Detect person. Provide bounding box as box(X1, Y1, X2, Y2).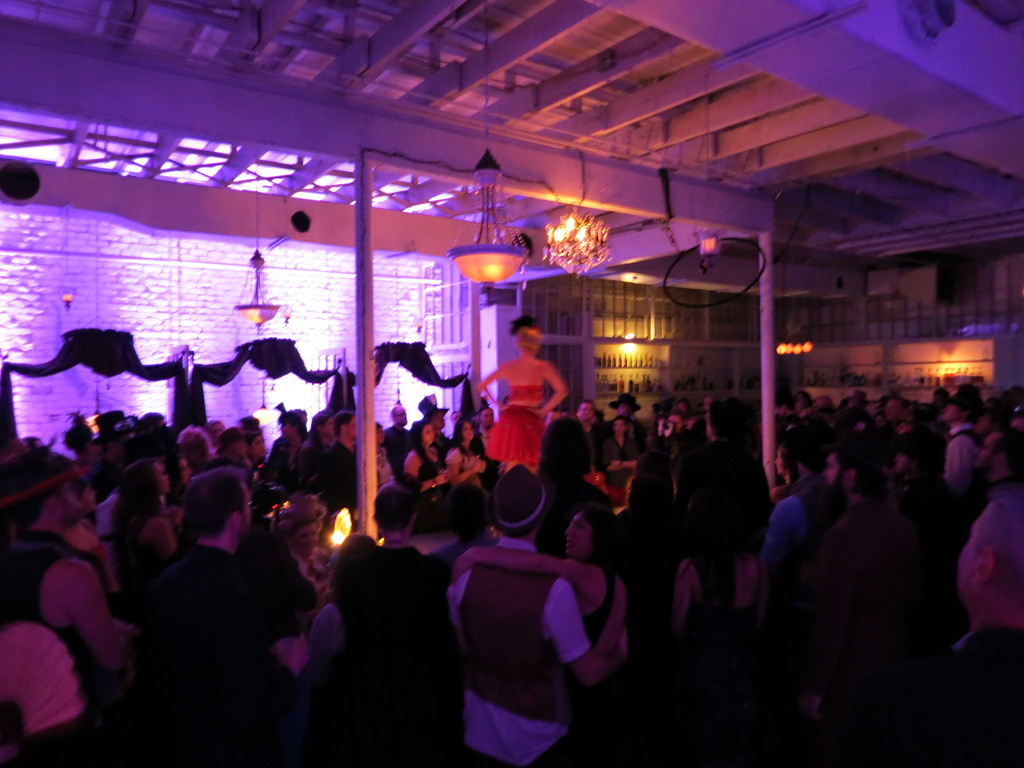
box(454, 499, 637, 662).
